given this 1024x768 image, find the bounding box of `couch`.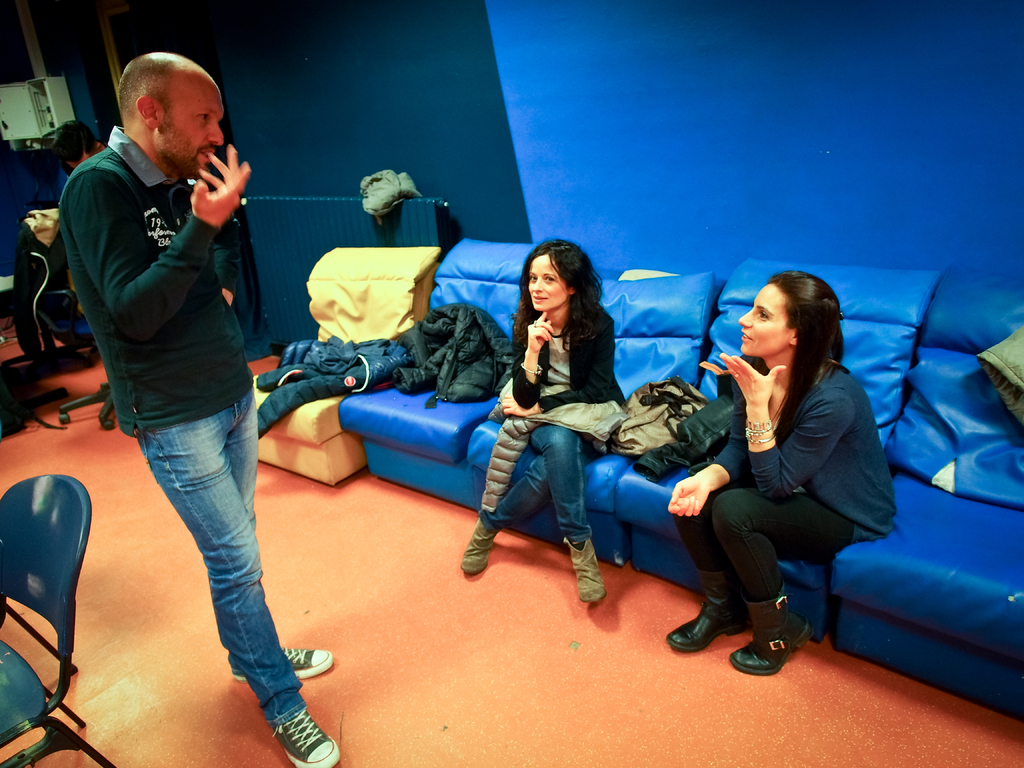
[173, 271, 1009, 694].
